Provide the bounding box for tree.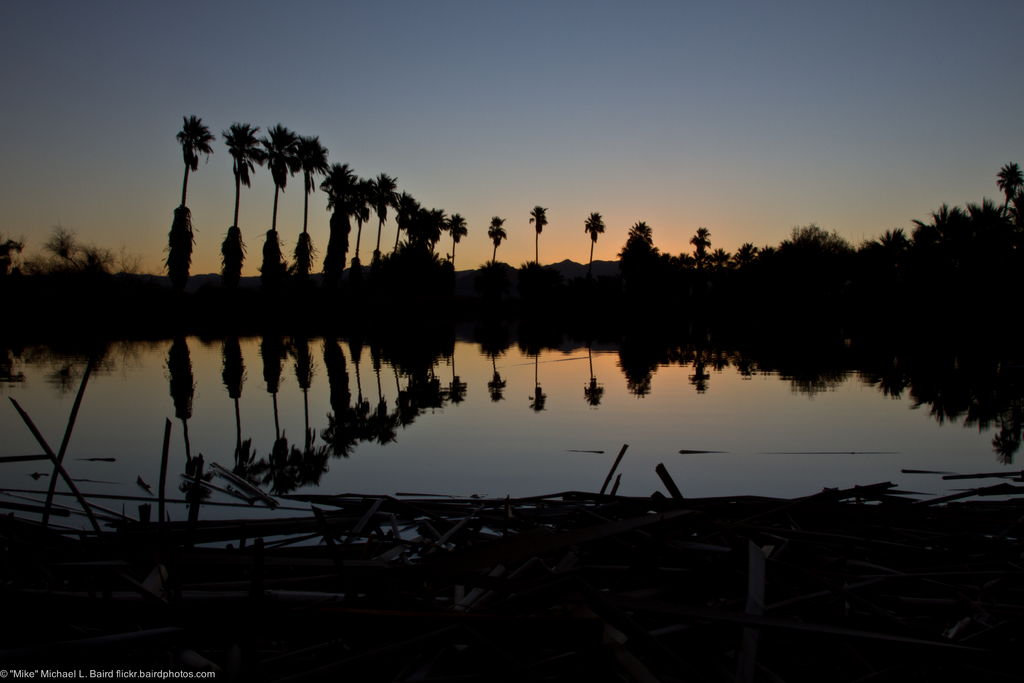
x1=289, y1=134, x2=331, y2=274.
